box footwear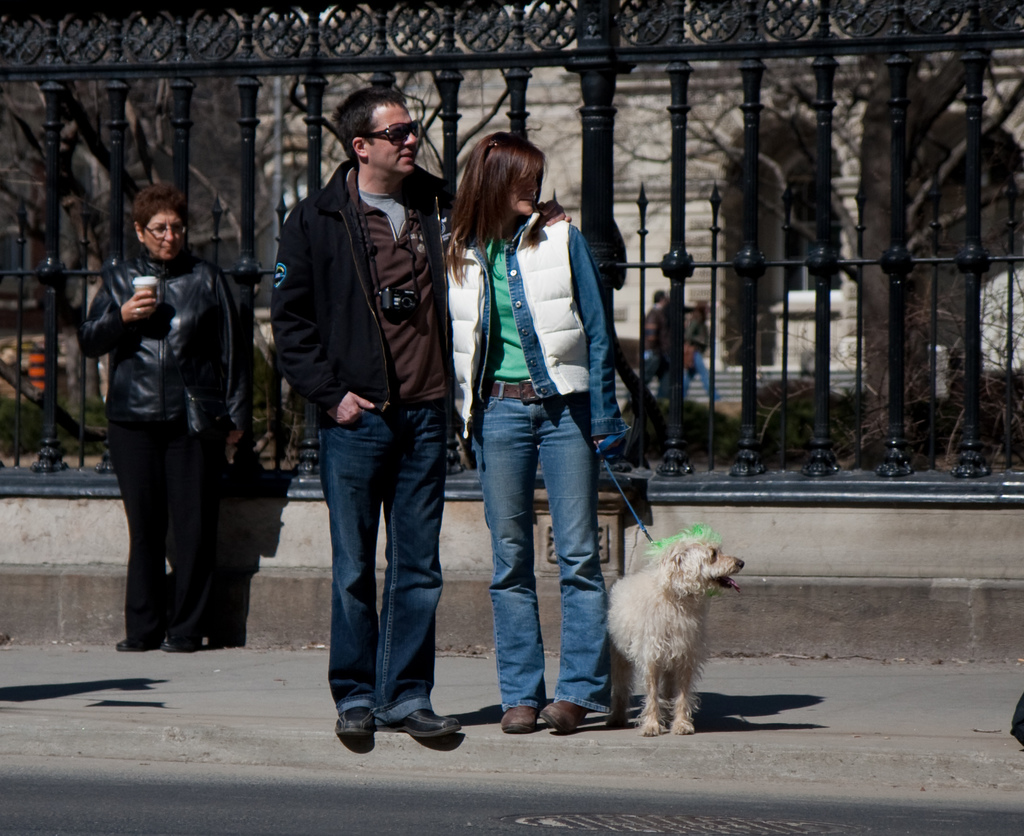
[332, 699, 378, 745]
